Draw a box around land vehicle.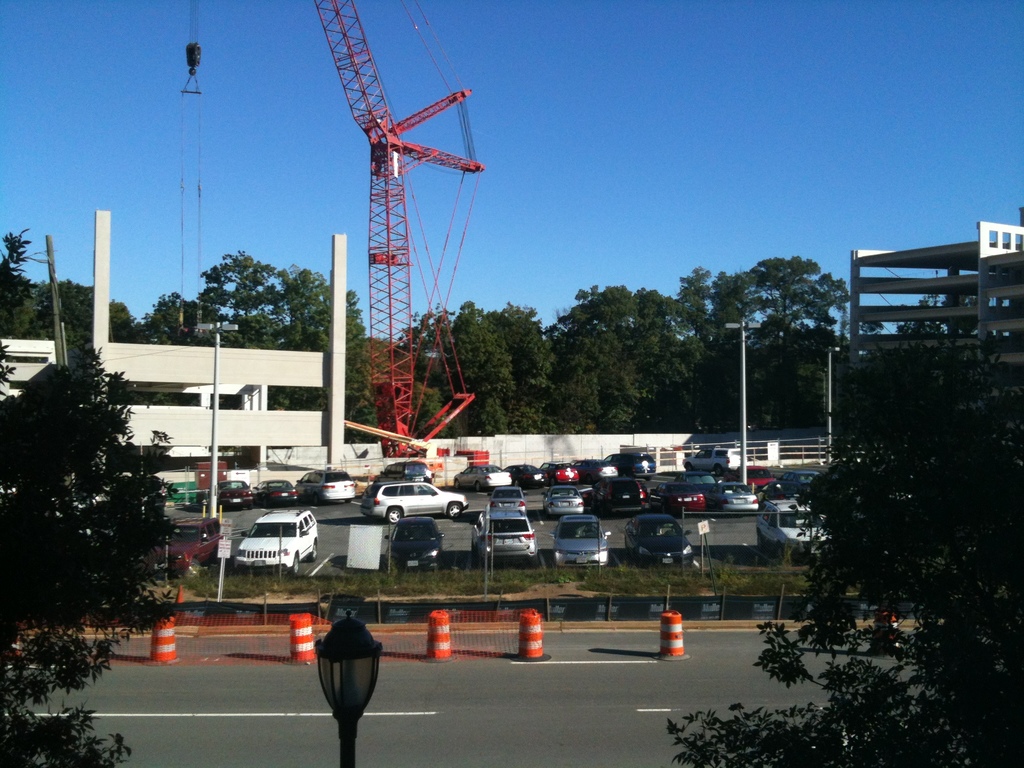
detection(369, 459, 434, 485).
